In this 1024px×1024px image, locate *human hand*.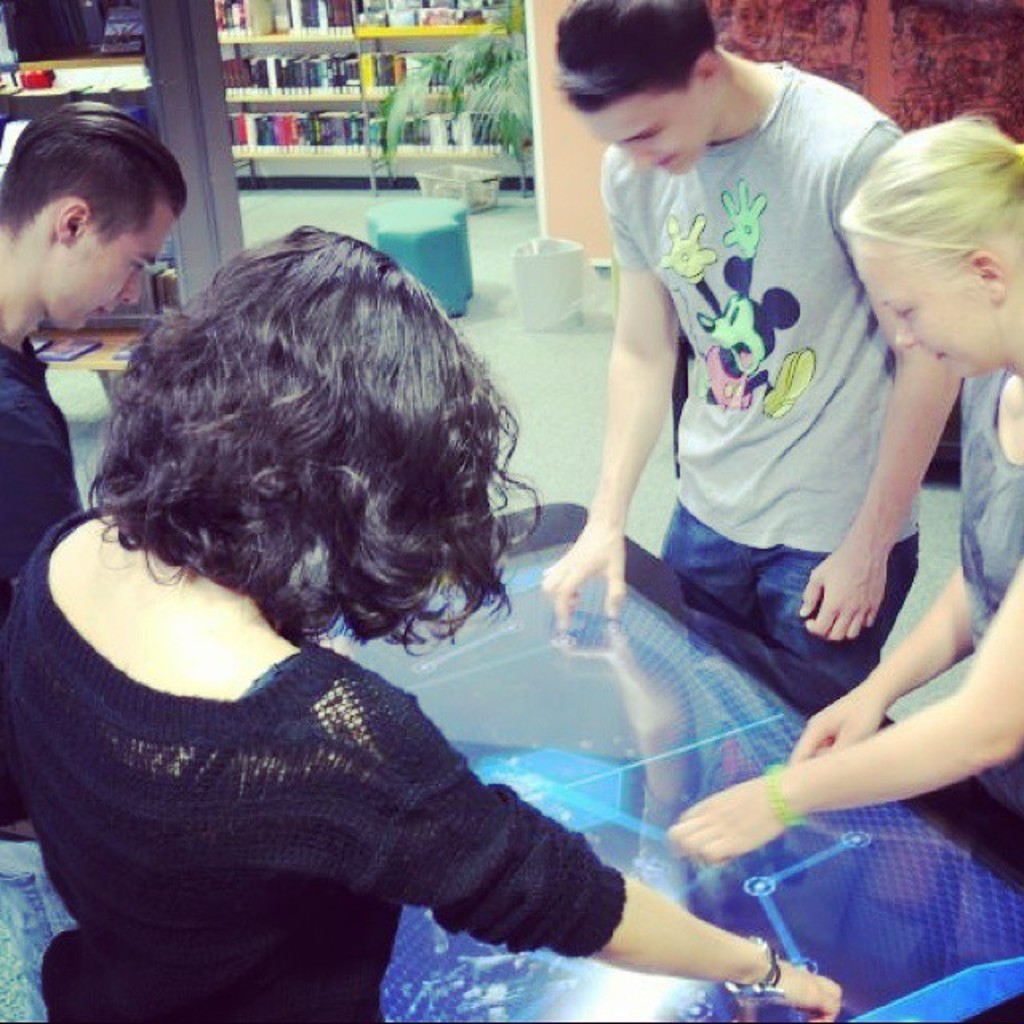
Bounding box: left=758, top=957, right=842, bottom=1022.
